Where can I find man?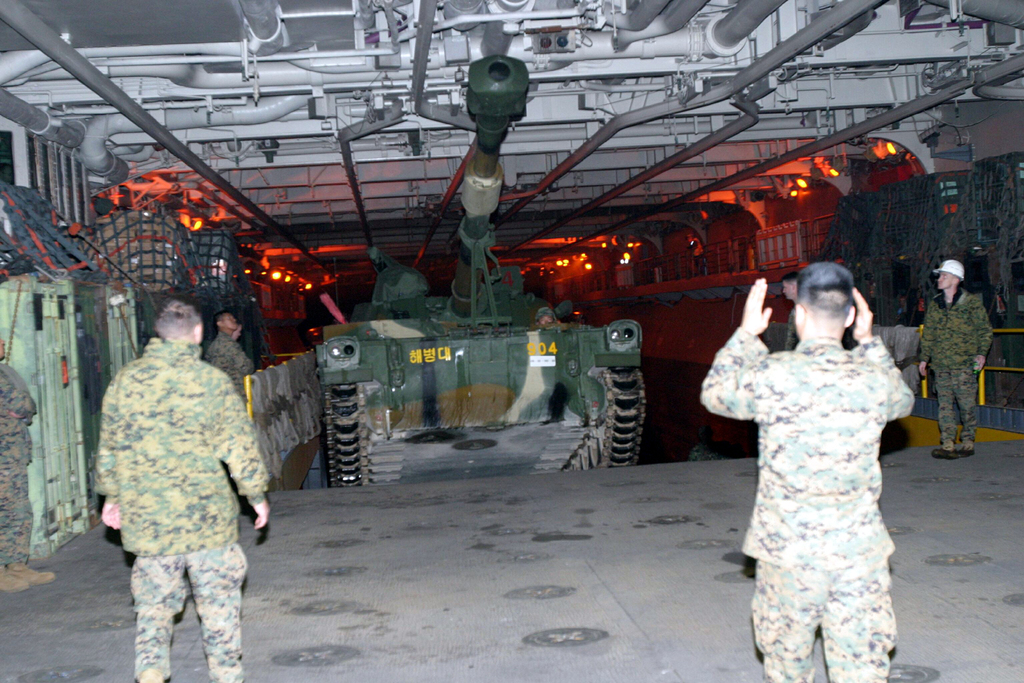
You can find it at l=94, t=268, r=271, b=679.
